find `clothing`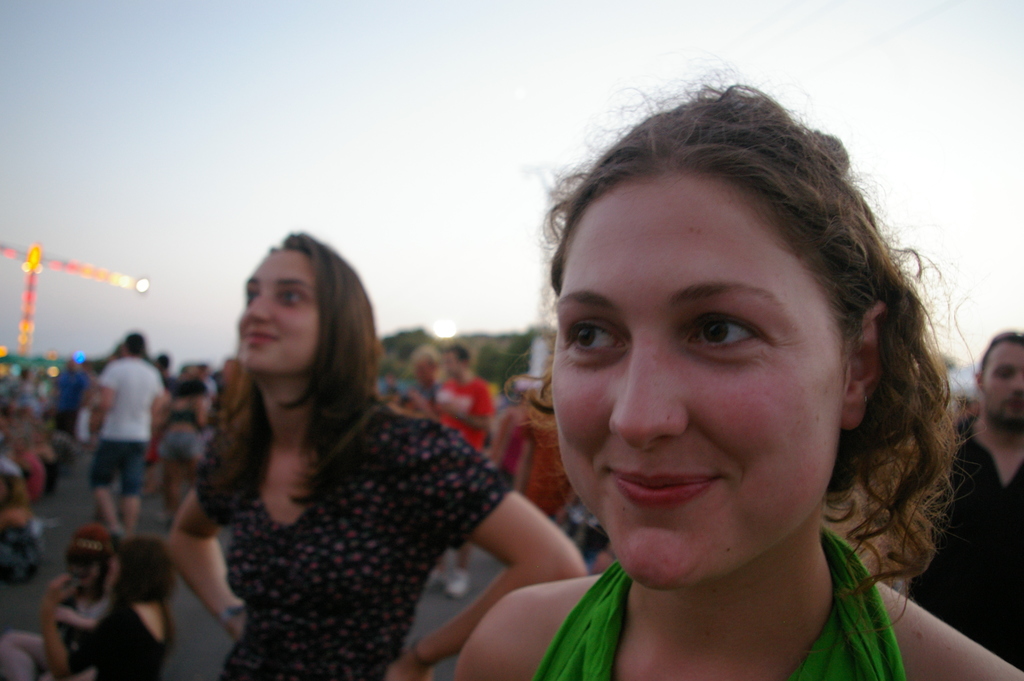
select_region(51, 366, 79, 426)
